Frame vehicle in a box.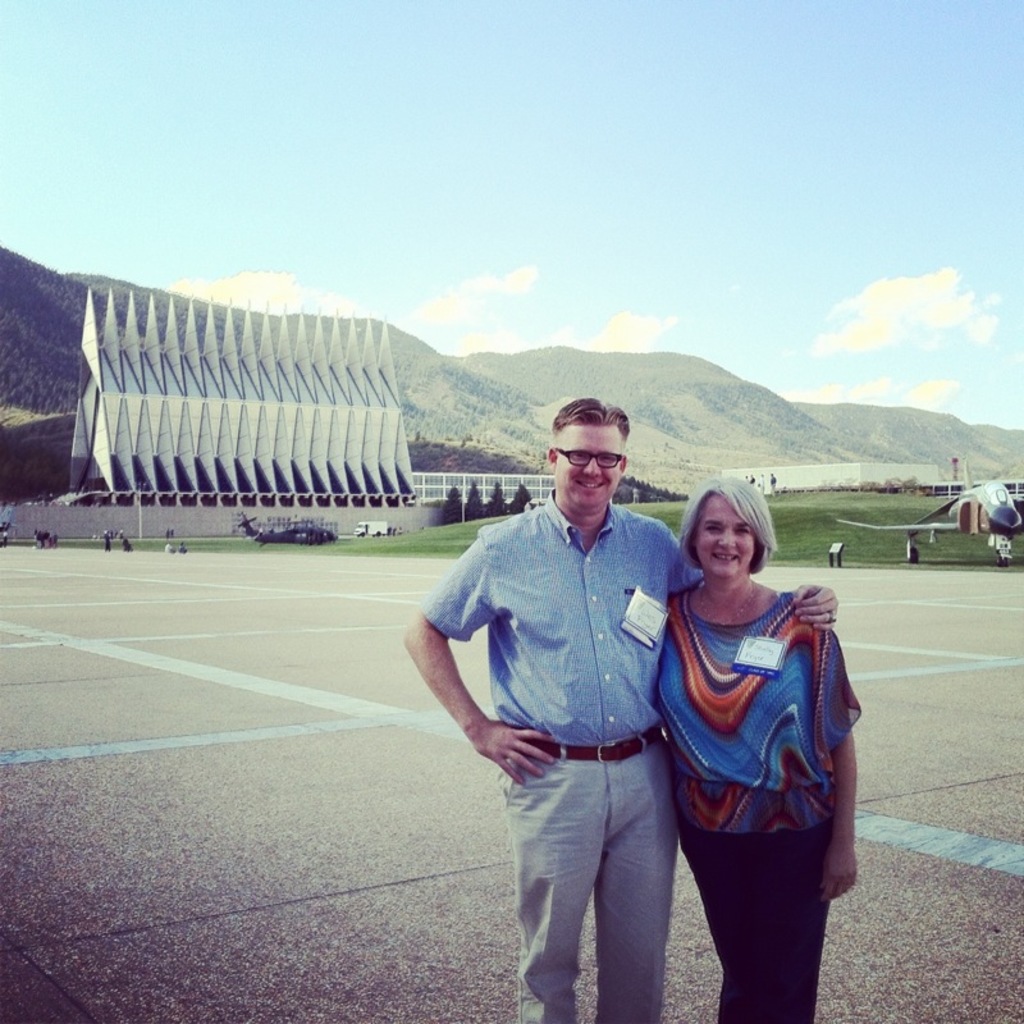
[840,461,1020,563].
